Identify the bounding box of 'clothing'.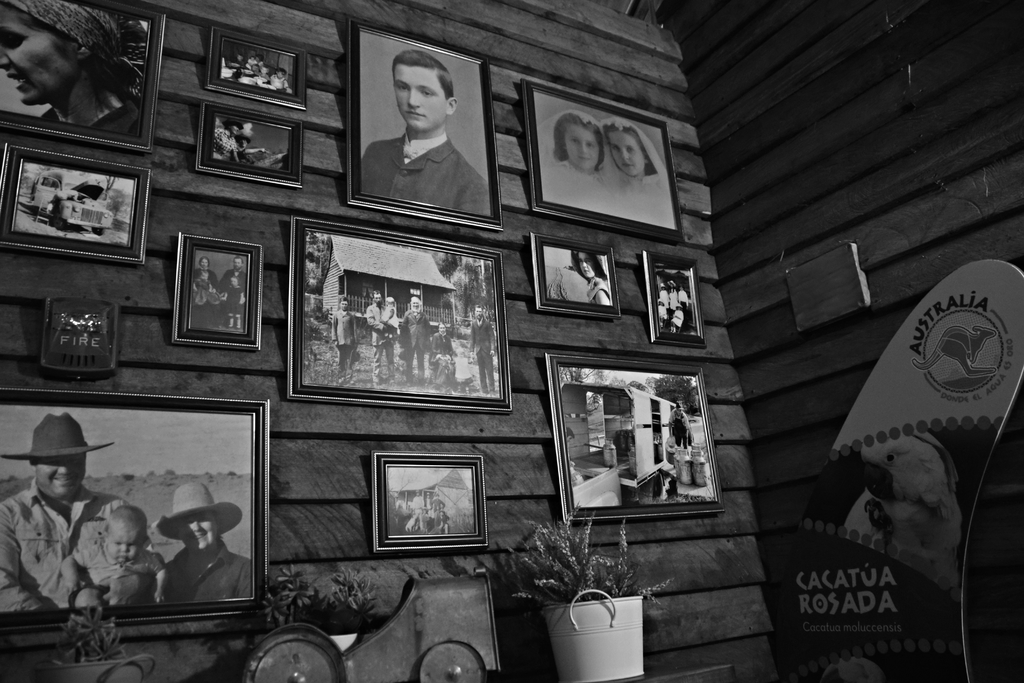
[678, 291, 687, 311].
